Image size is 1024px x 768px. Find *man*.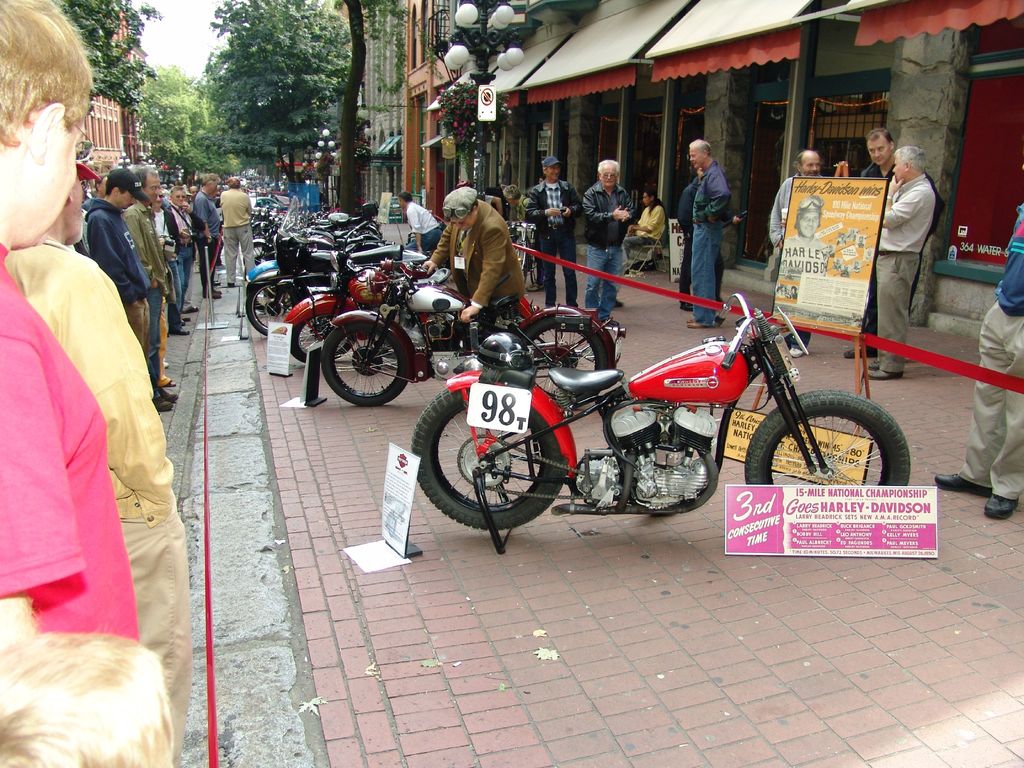
869/143/934/378.
